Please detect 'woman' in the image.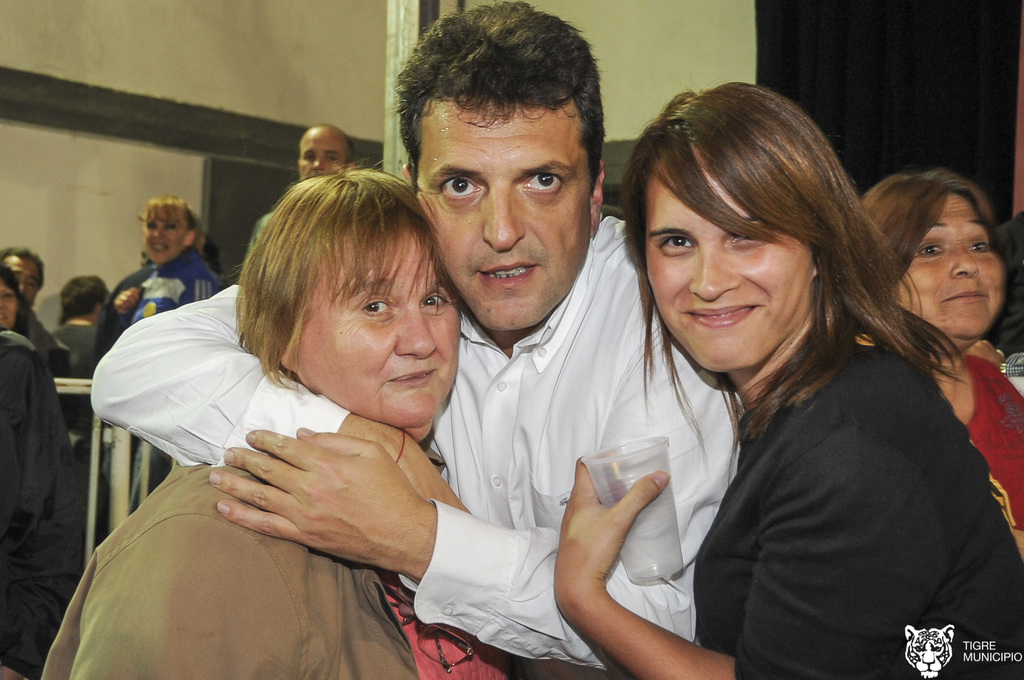
(859,172,1023,537).
